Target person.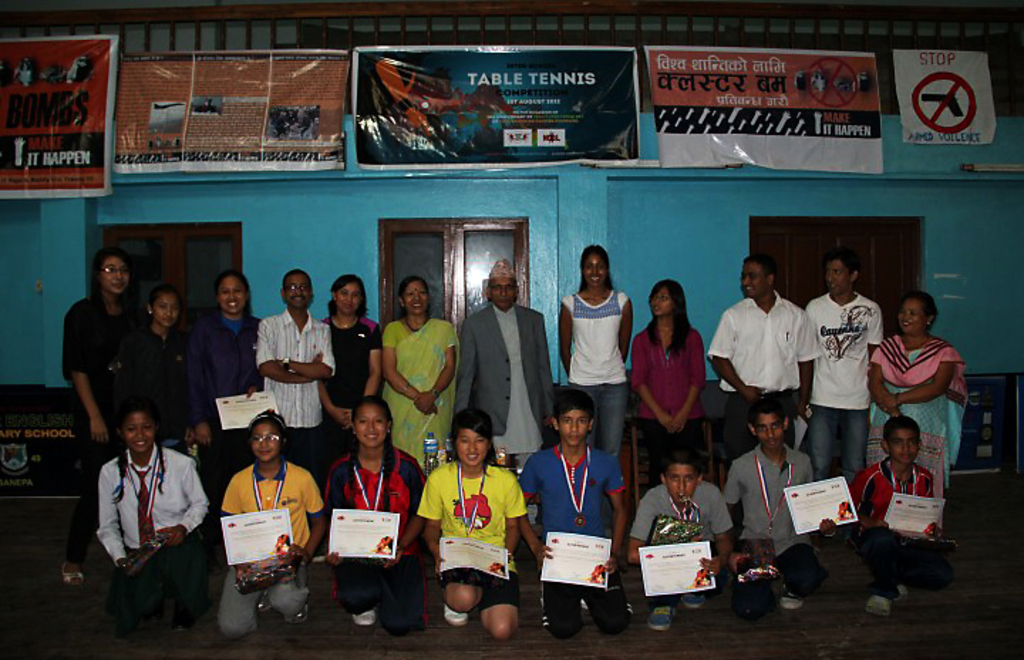
Target region: crop(418, 417, 525, 634).
